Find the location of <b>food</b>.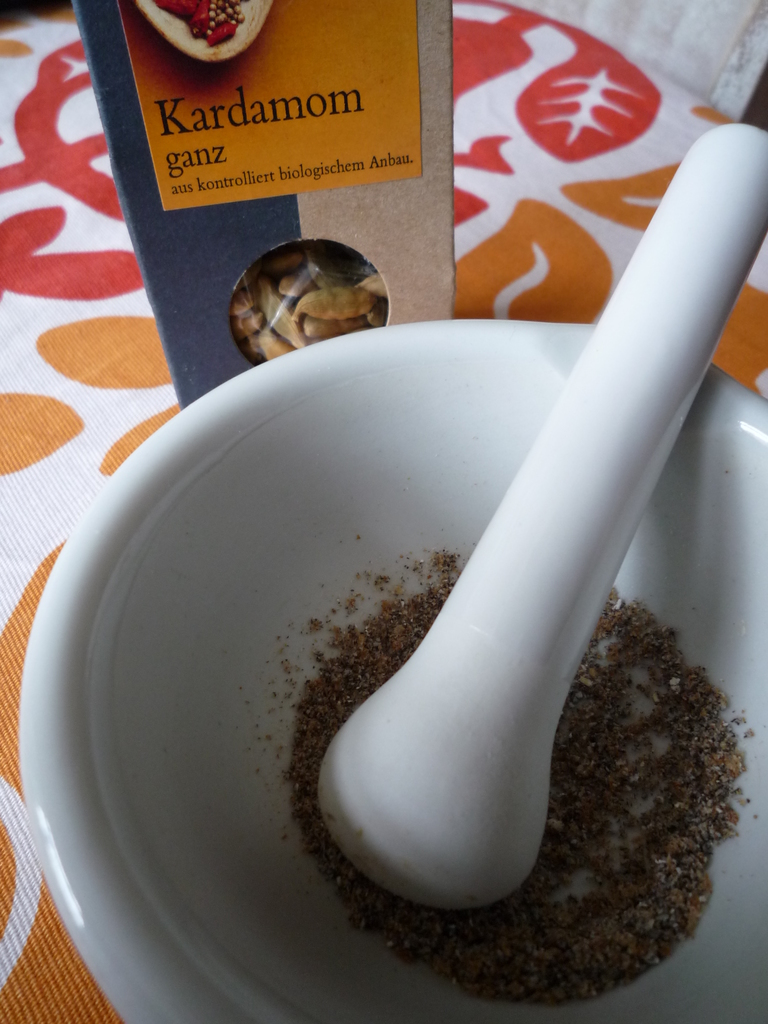
Location: [237,552,739,1008].
